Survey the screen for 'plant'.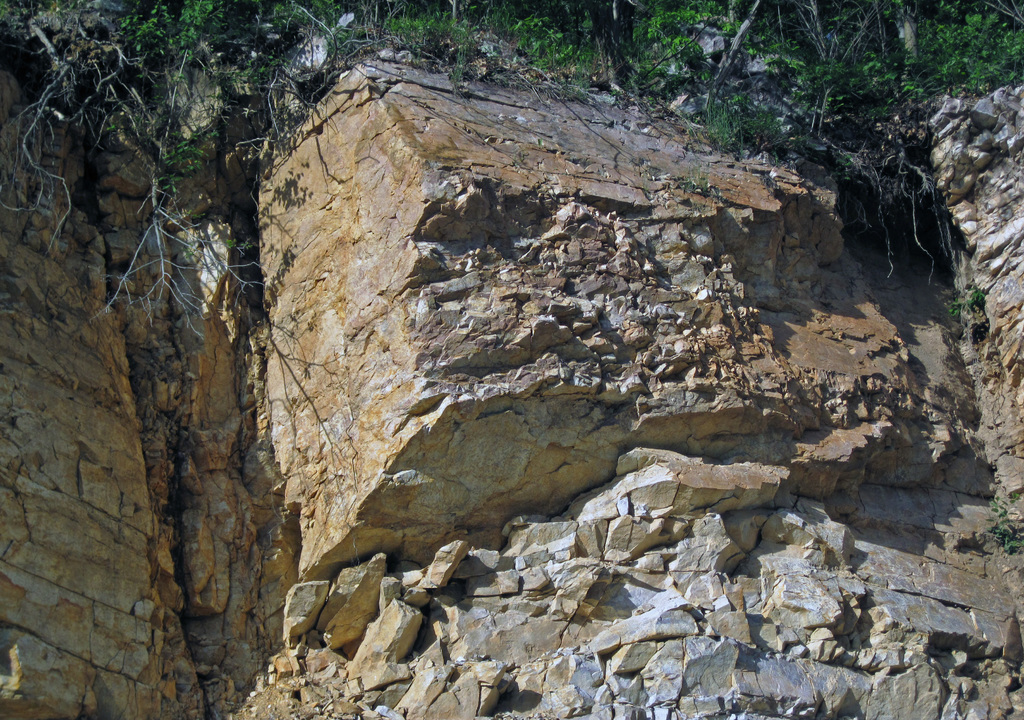
Survey found: [979,491,1023,555].
